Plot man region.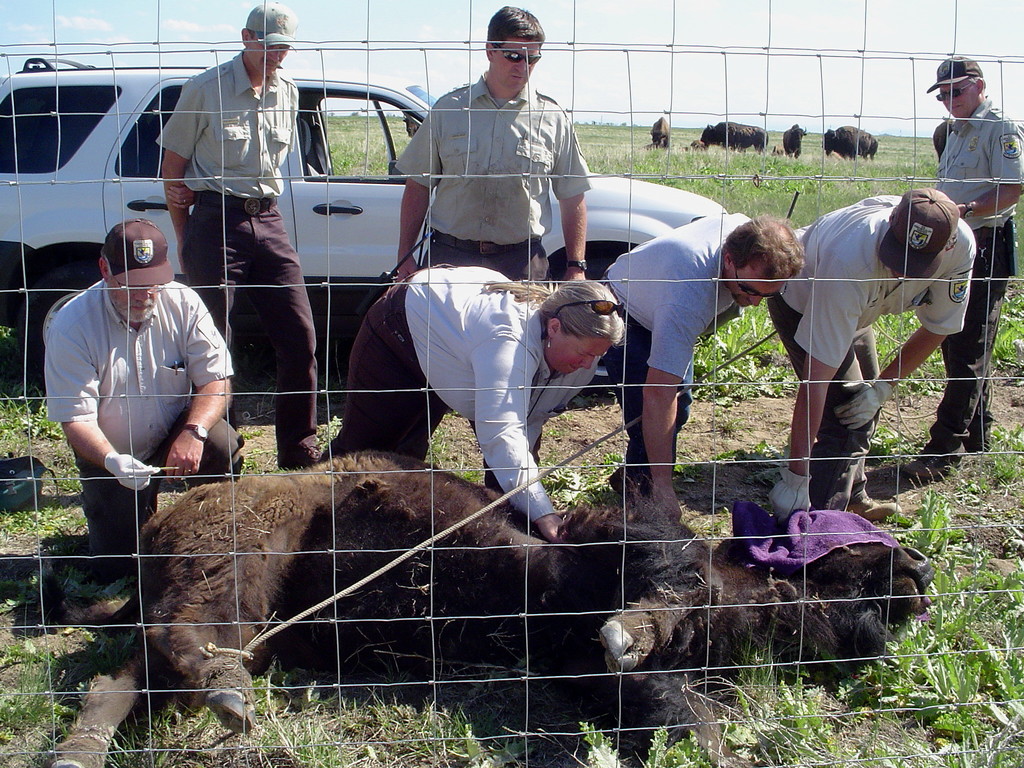
Plotted at rect(764, 186, 975, 527).
